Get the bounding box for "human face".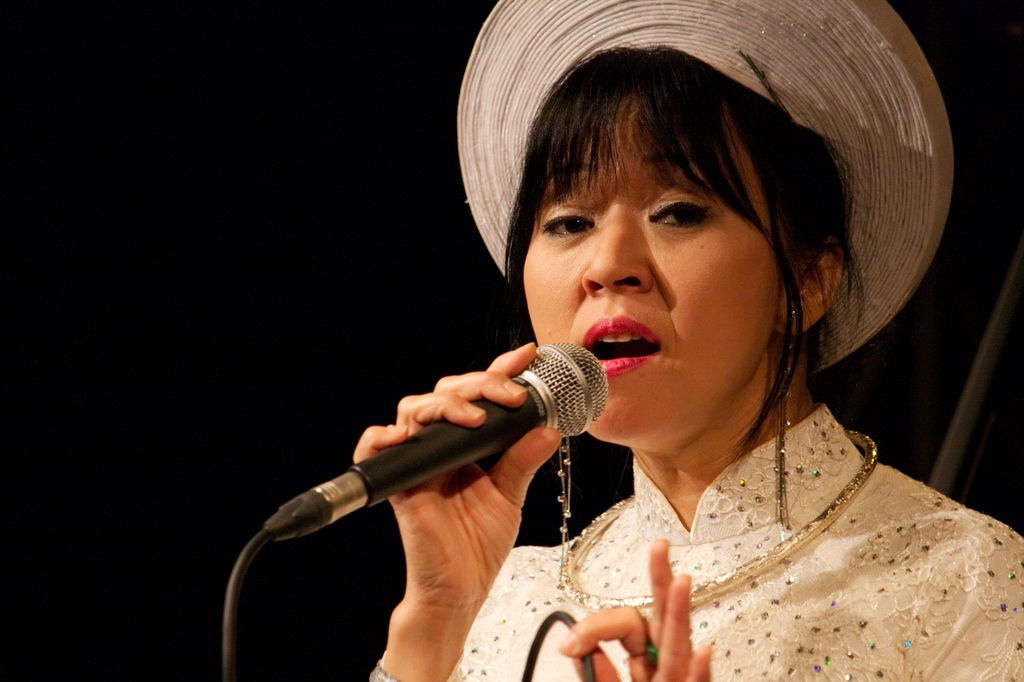
detection(522, 96, 781, 451).
